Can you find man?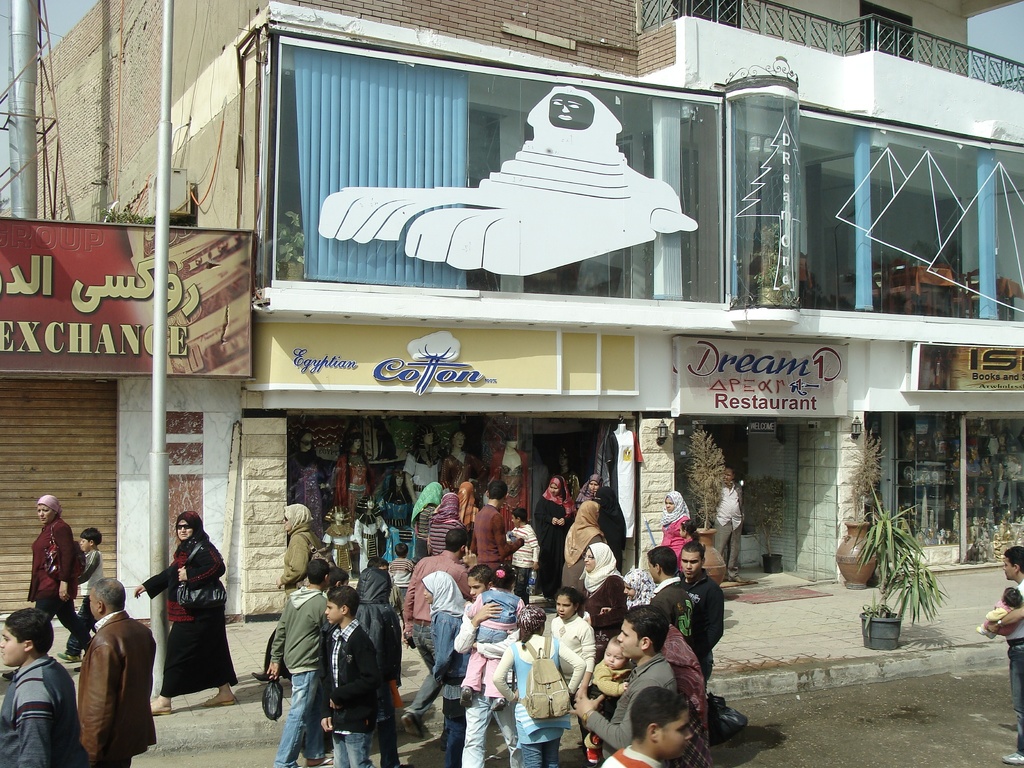
Yes, bounding box: pyautogui.locateOnScreen(568, 603, 680, 759).
